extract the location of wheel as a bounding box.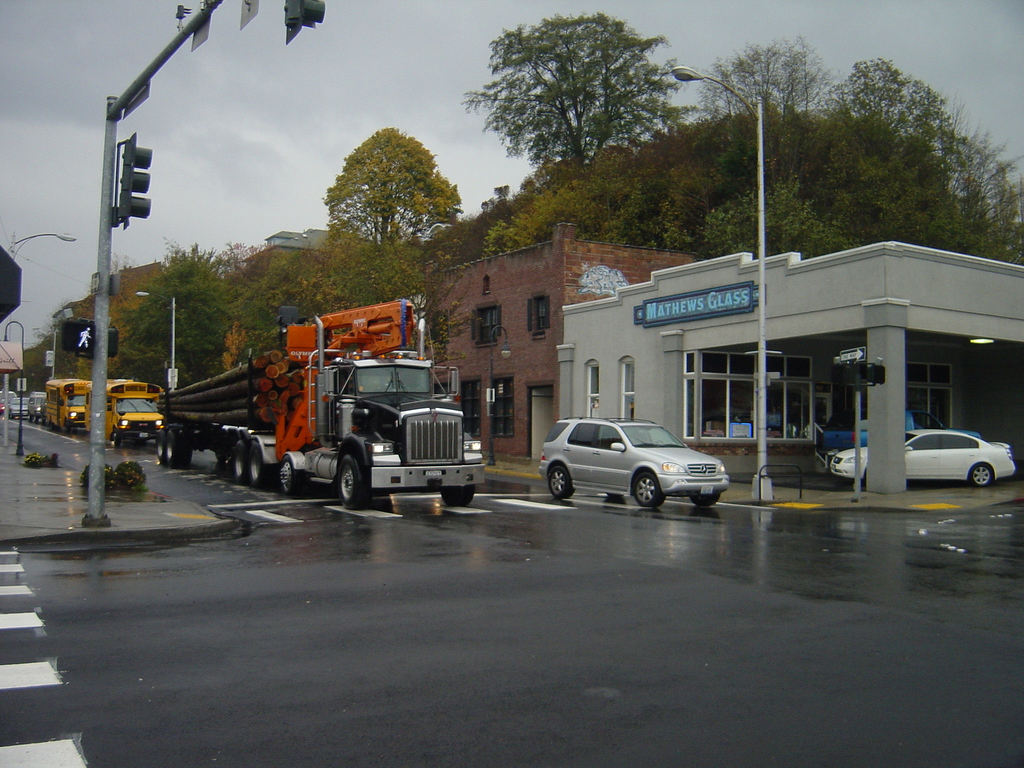
bbox(439, 484, 474, 506).
